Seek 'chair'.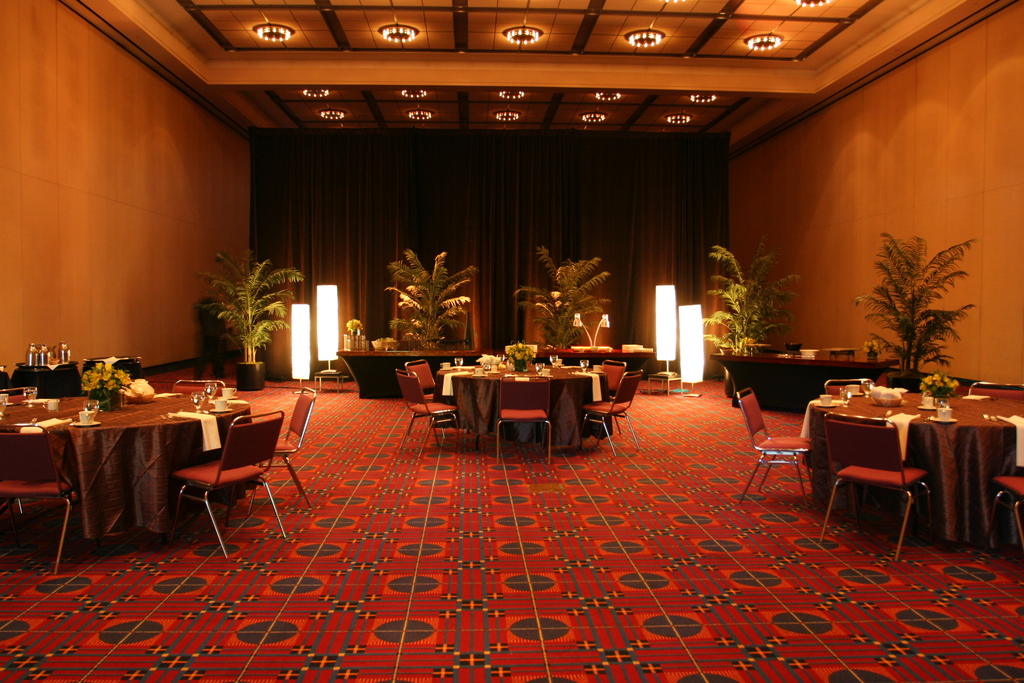
986,474,1023,563.
